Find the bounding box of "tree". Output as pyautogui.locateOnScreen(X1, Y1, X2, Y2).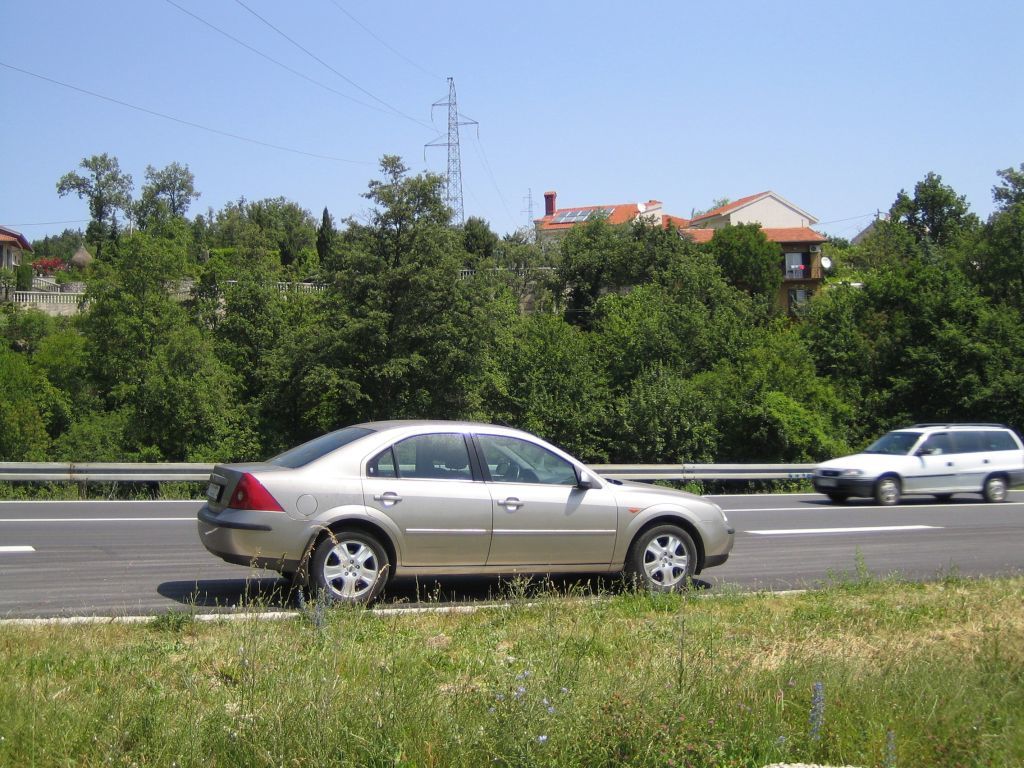
pyautogui.locateOnScreen(54, 135, 125, 249).
